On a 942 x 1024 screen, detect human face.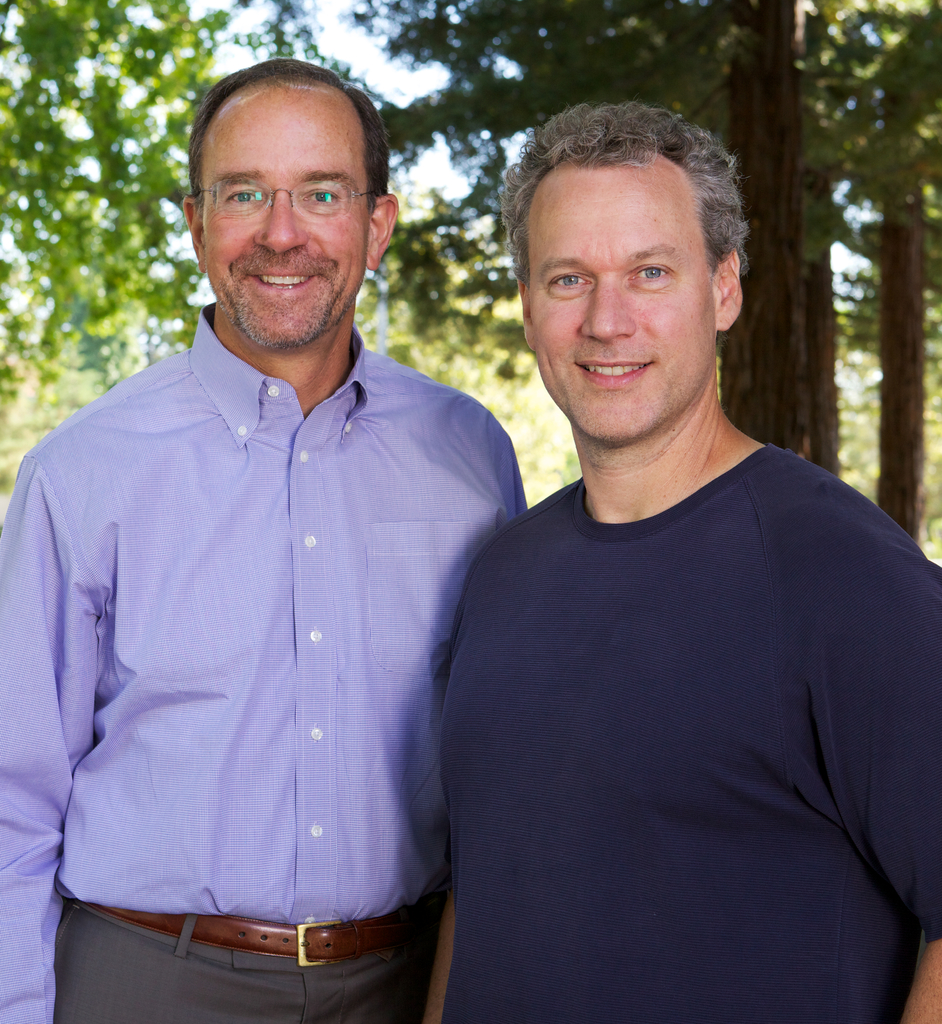
rect(520, 167, 715, 449).
